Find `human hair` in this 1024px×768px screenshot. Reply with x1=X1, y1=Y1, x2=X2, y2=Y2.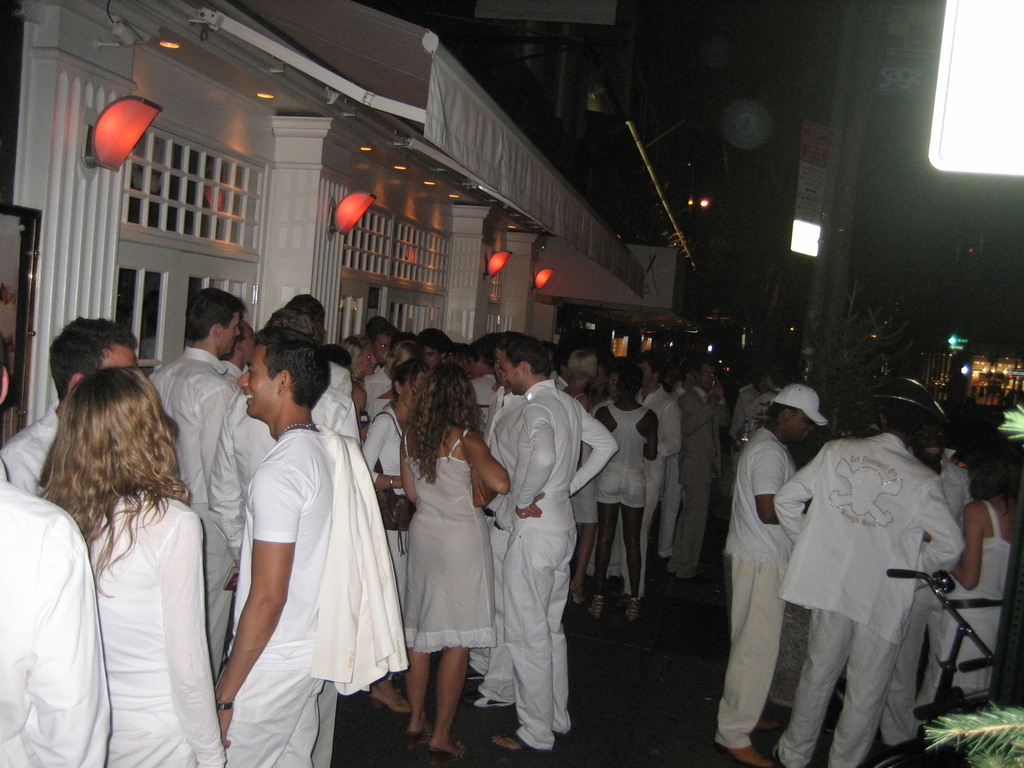
x1=49, y1=317, x2=138, y2=410.
